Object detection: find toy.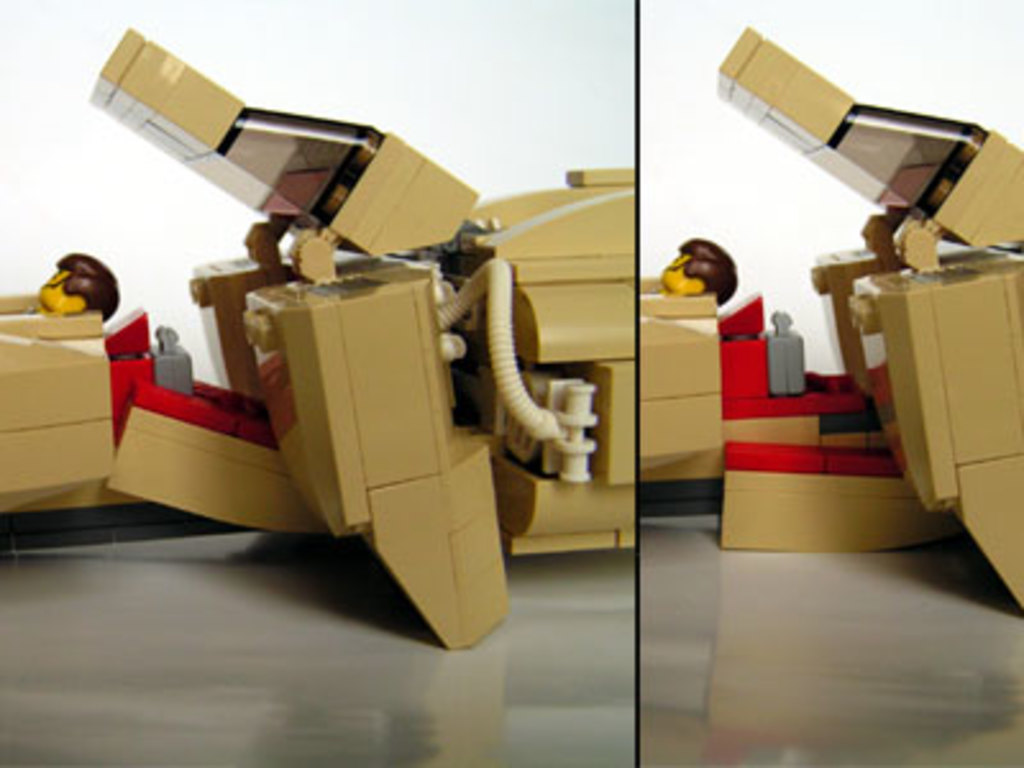
33 248 133 328.
